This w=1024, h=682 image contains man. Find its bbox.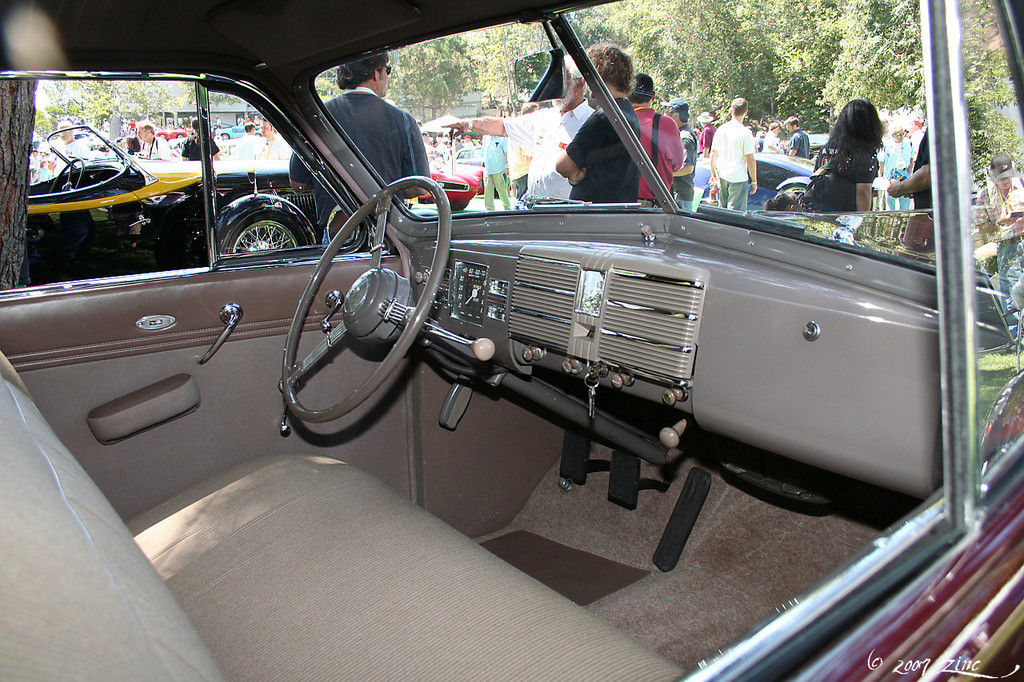
x1=250, y1=117, x2=293, y2=158.
